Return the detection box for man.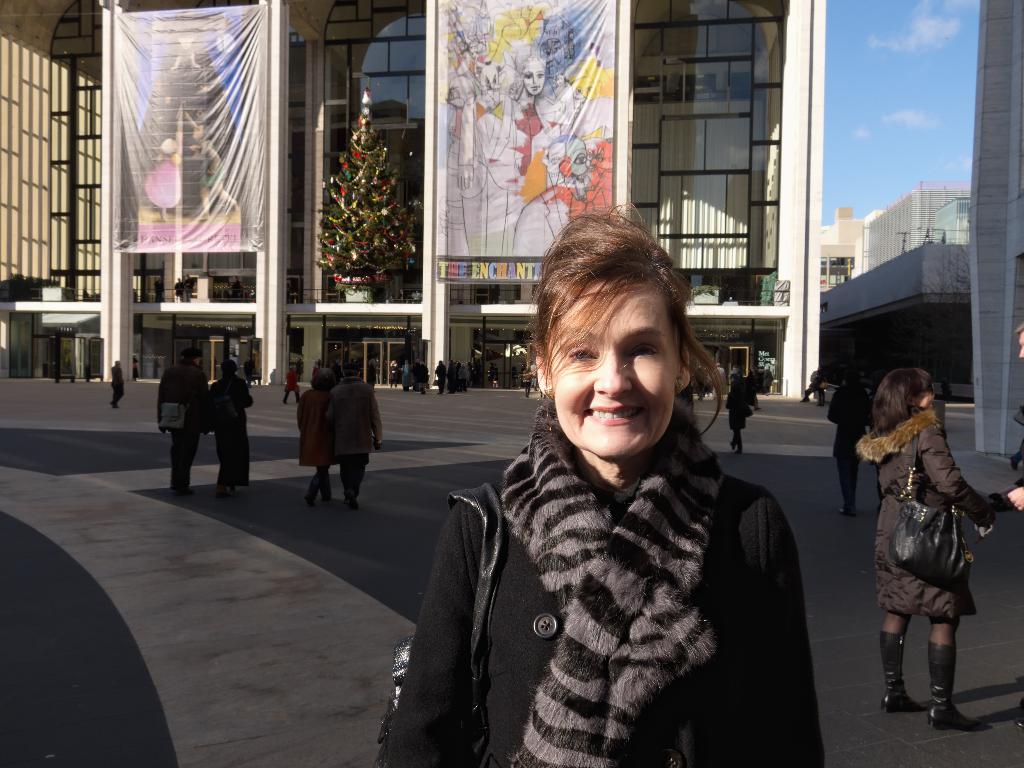
(748, 367, 764, 413).
